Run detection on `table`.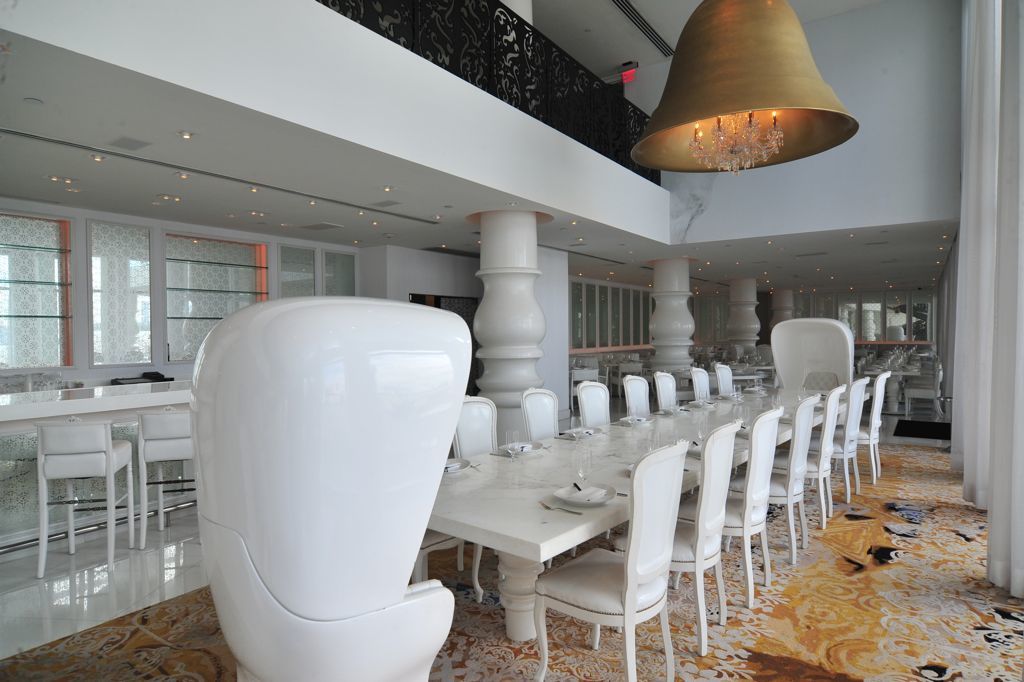
Result: <bbox>858, 334, 938, 391</bbox>.
